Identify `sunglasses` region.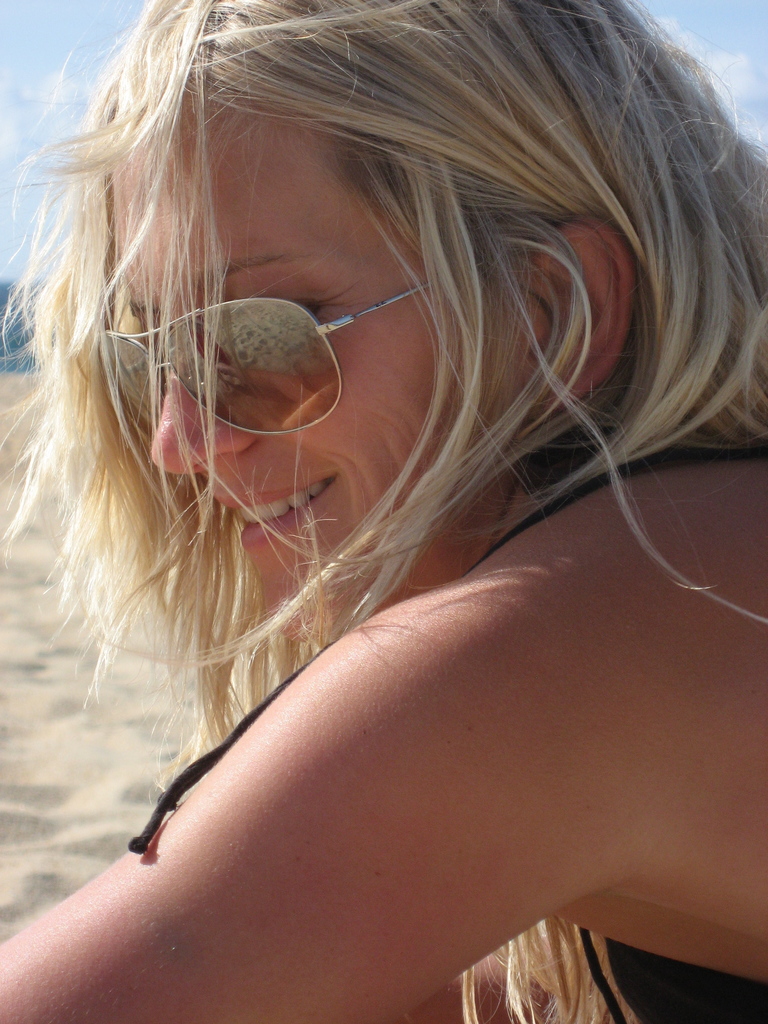
Region: (x1=104, y1=259, x2=484, y2=435).
